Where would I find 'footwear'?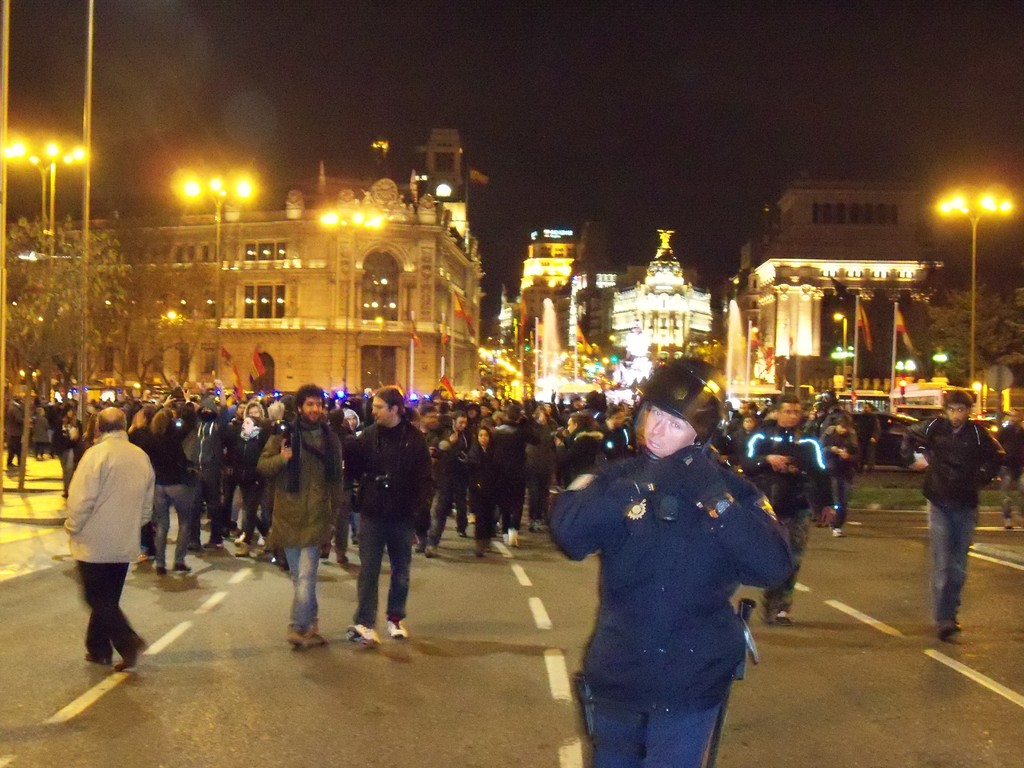
At [284,627,304,656].
